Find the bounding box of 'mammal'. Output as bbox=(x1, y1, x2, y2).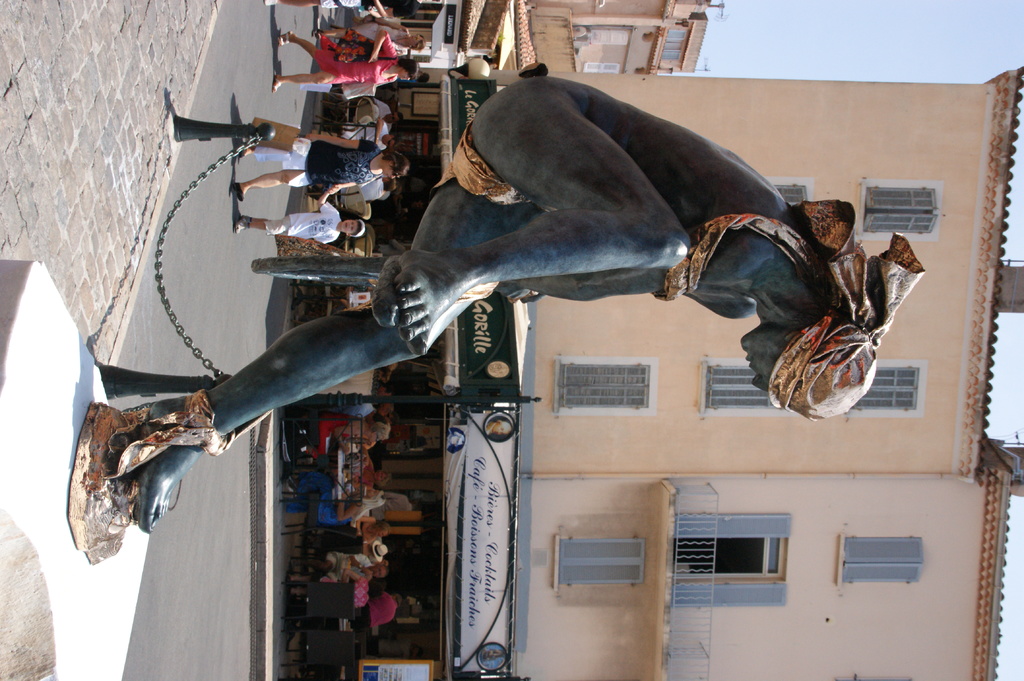
bbox=(487, 419, 511, 433).
